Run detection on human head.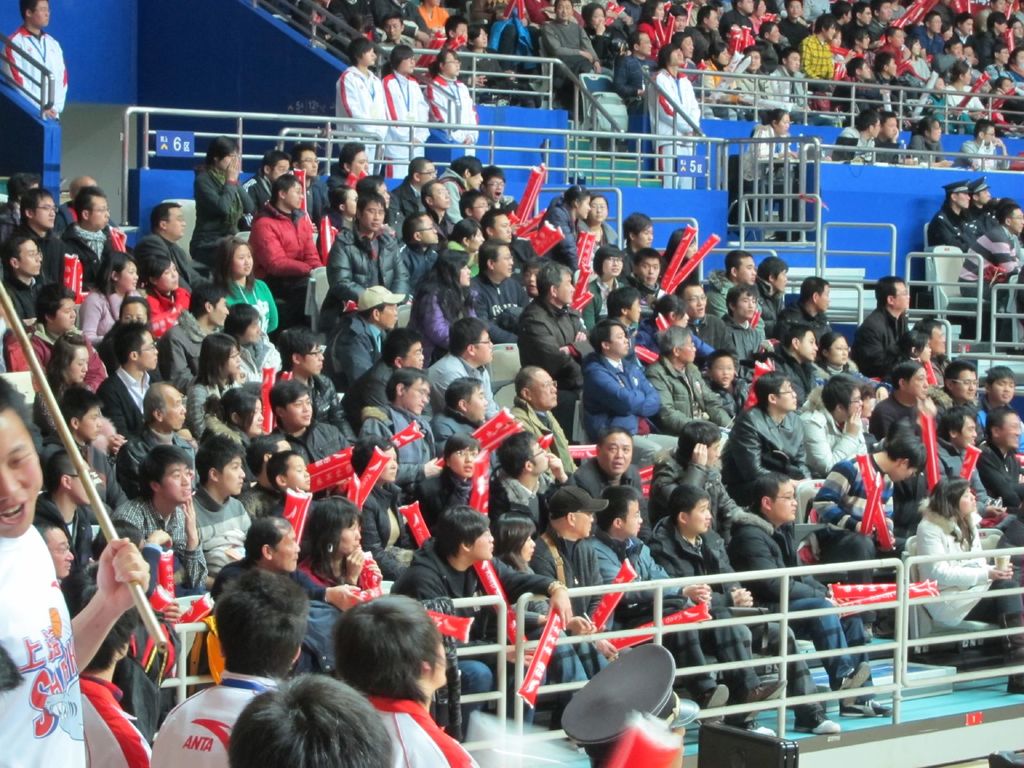
Result: detection(551, 0, 573, 23).
